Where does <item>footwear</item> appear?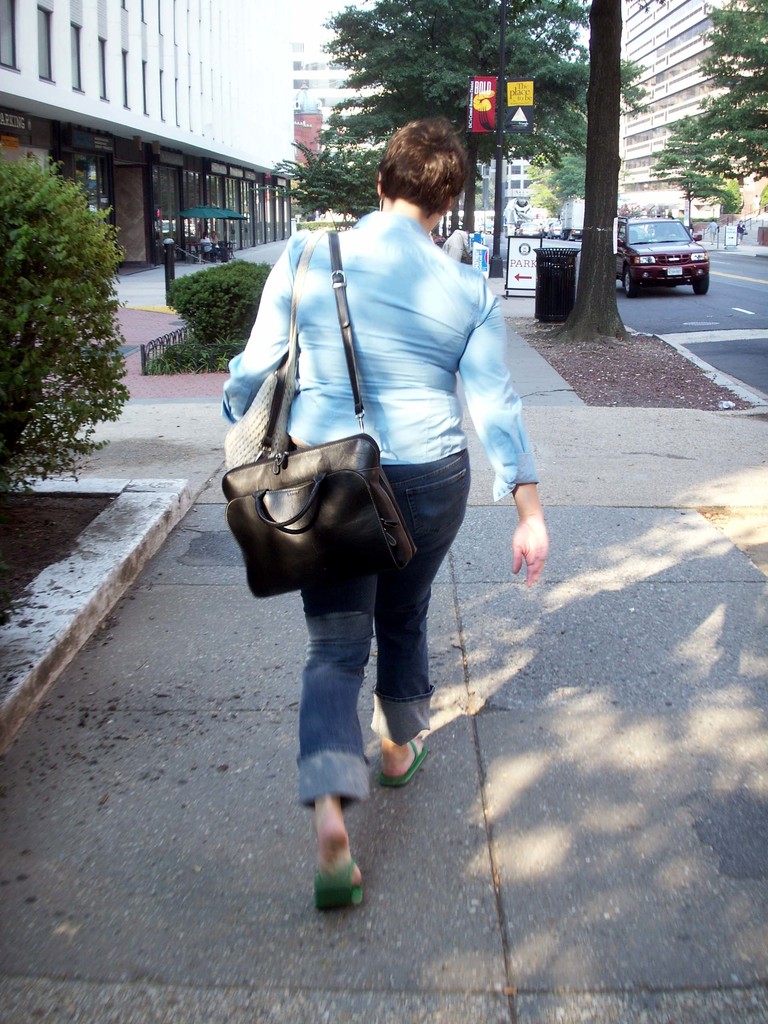
Appears at (317,851,362,920).
